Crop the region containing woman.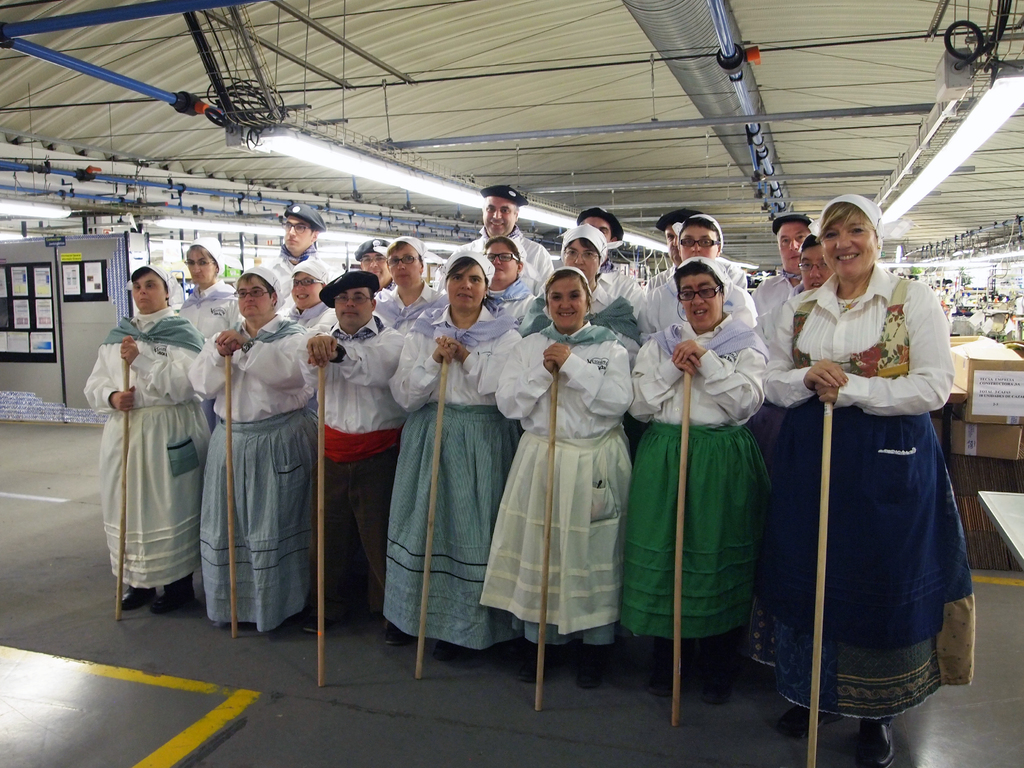
Crop region: (184,266,319,636).
